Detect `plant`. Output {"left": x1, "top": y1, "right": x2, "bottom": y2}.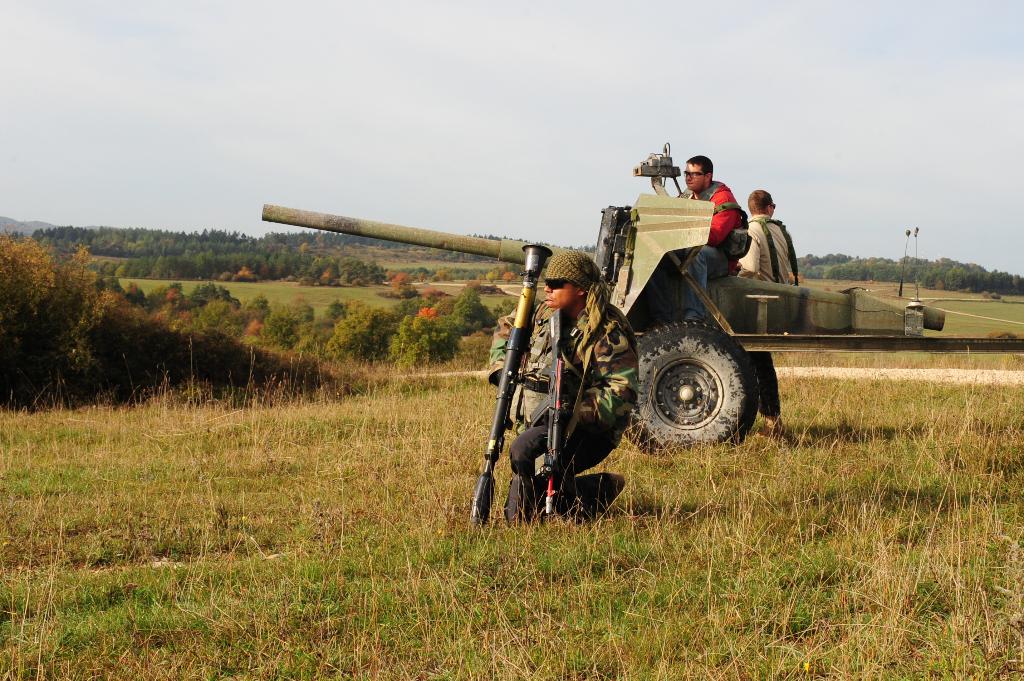
{"left": 804, "top": 277, "right": 918, "bottom": 297}.
